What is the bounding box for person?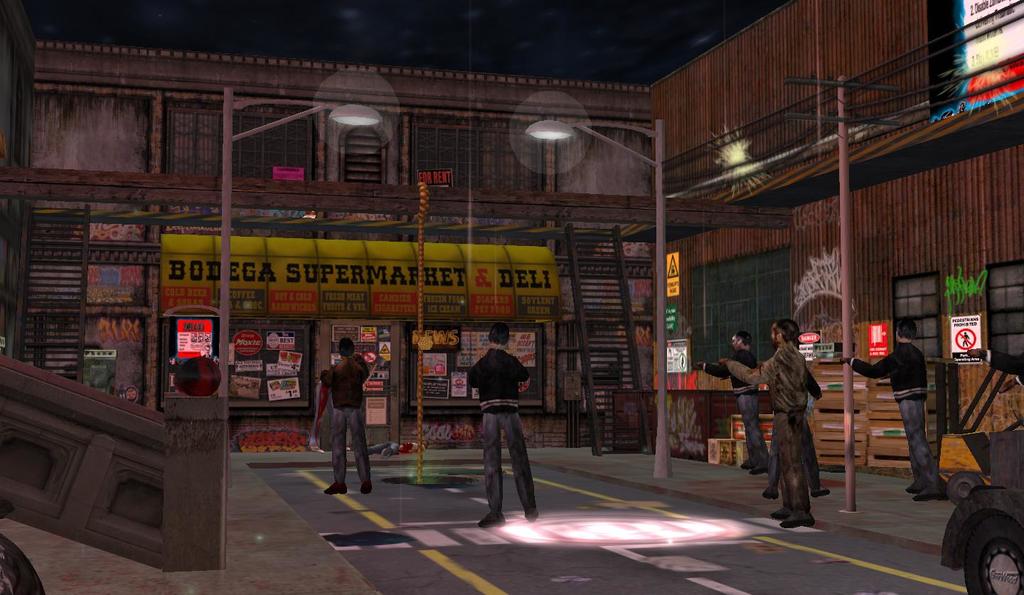
838/320/946/501.
